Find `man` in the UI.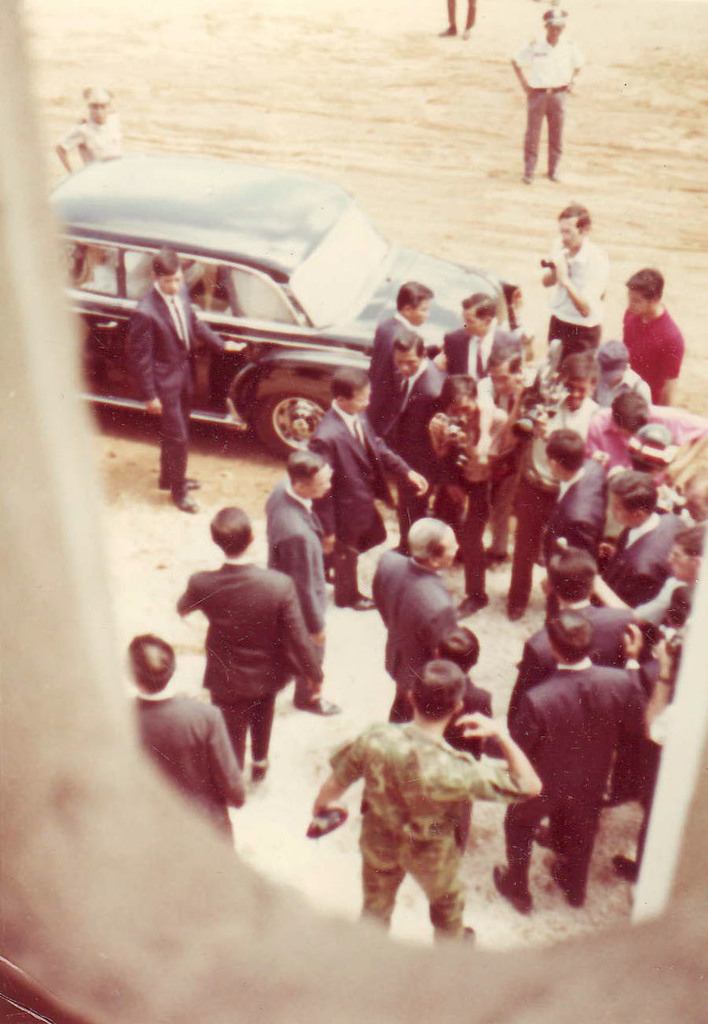
UI element at BBox(538, 201, 610, 376).
